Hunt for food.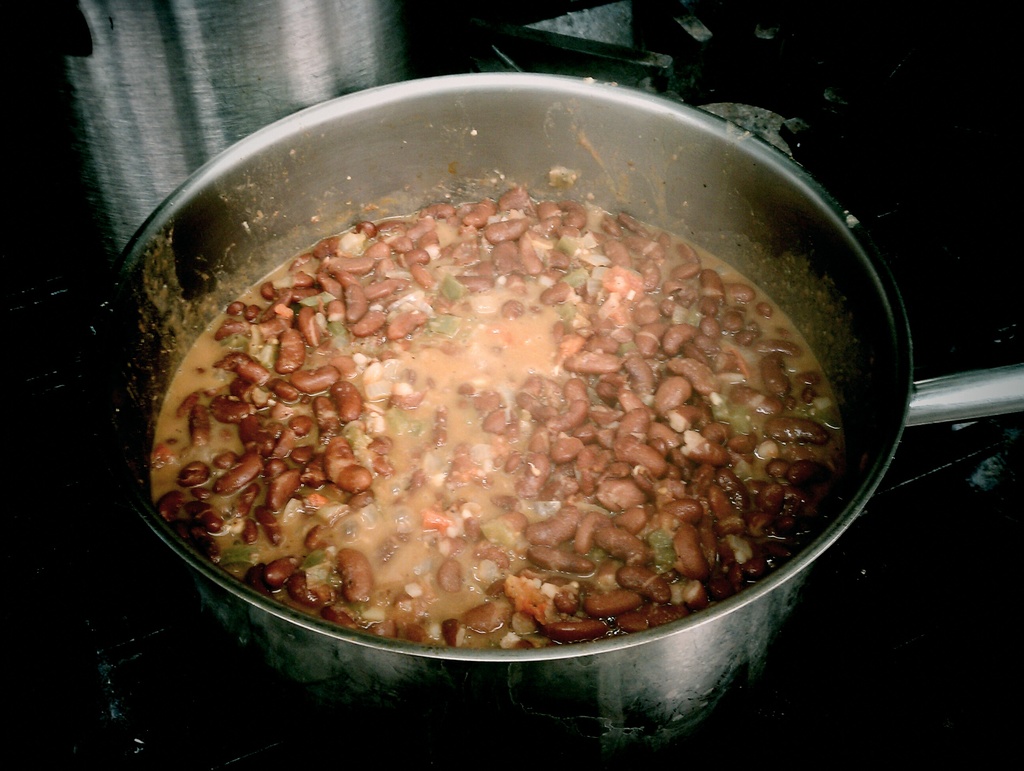
Hunted down at {"left": 163, "top": 181, "right": 817, "bottom": 659}.
